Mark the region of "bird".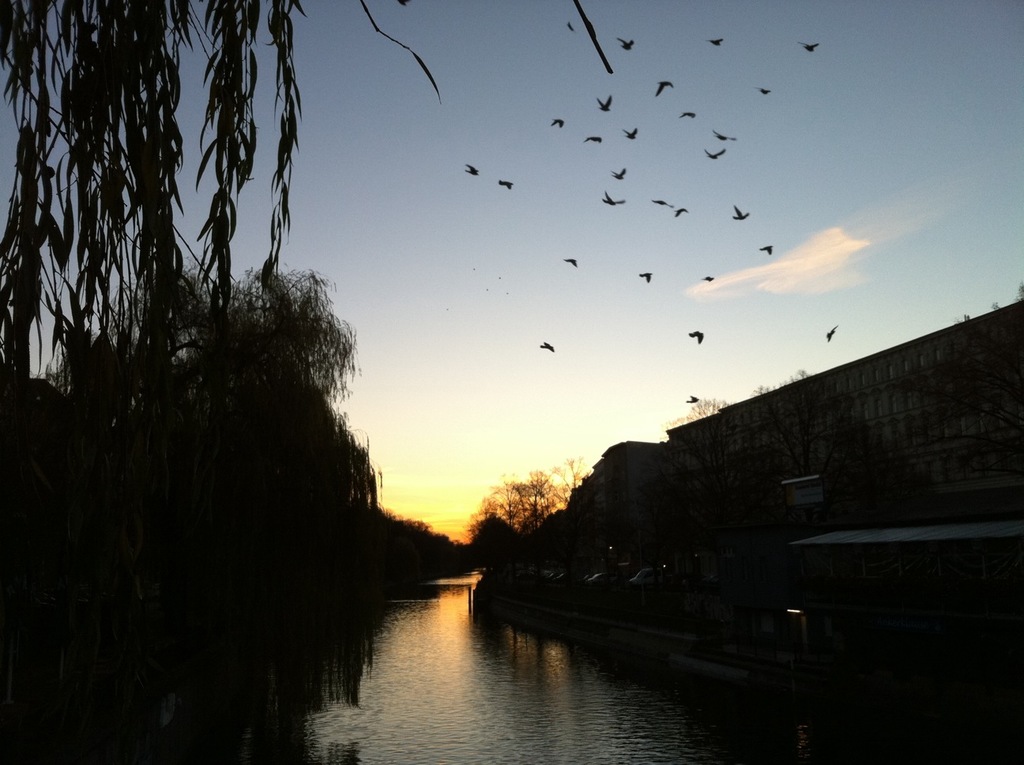
Region: <region>701, 273, 714, 285</region>.
